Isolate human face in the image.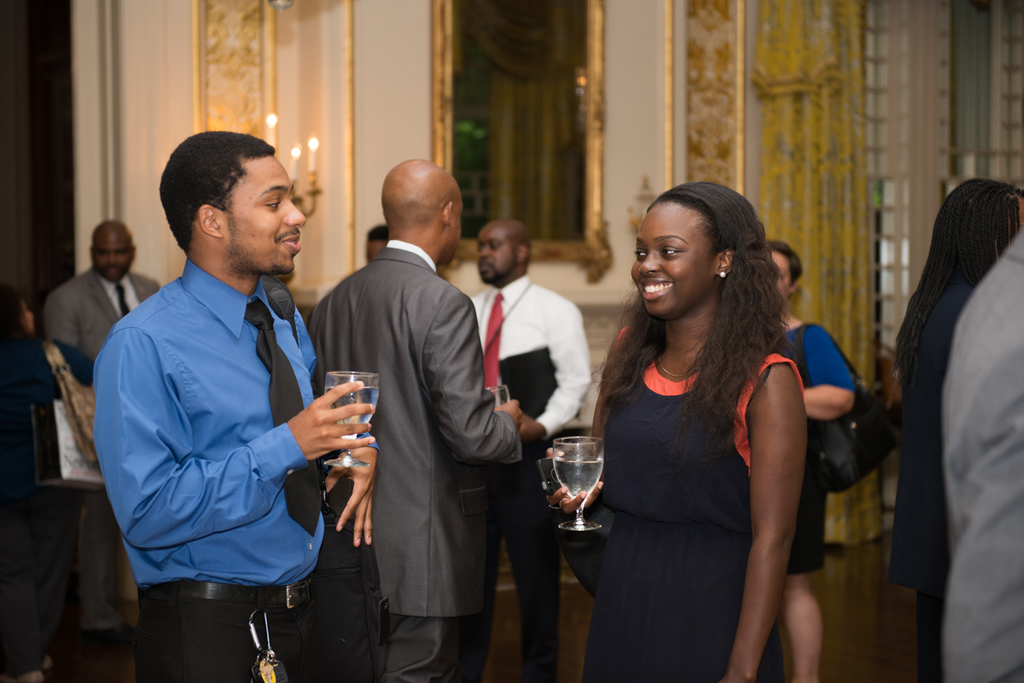
Isolated region: {"x1": 92, "y1": 234, "x2": 131, "y2": 280}.
